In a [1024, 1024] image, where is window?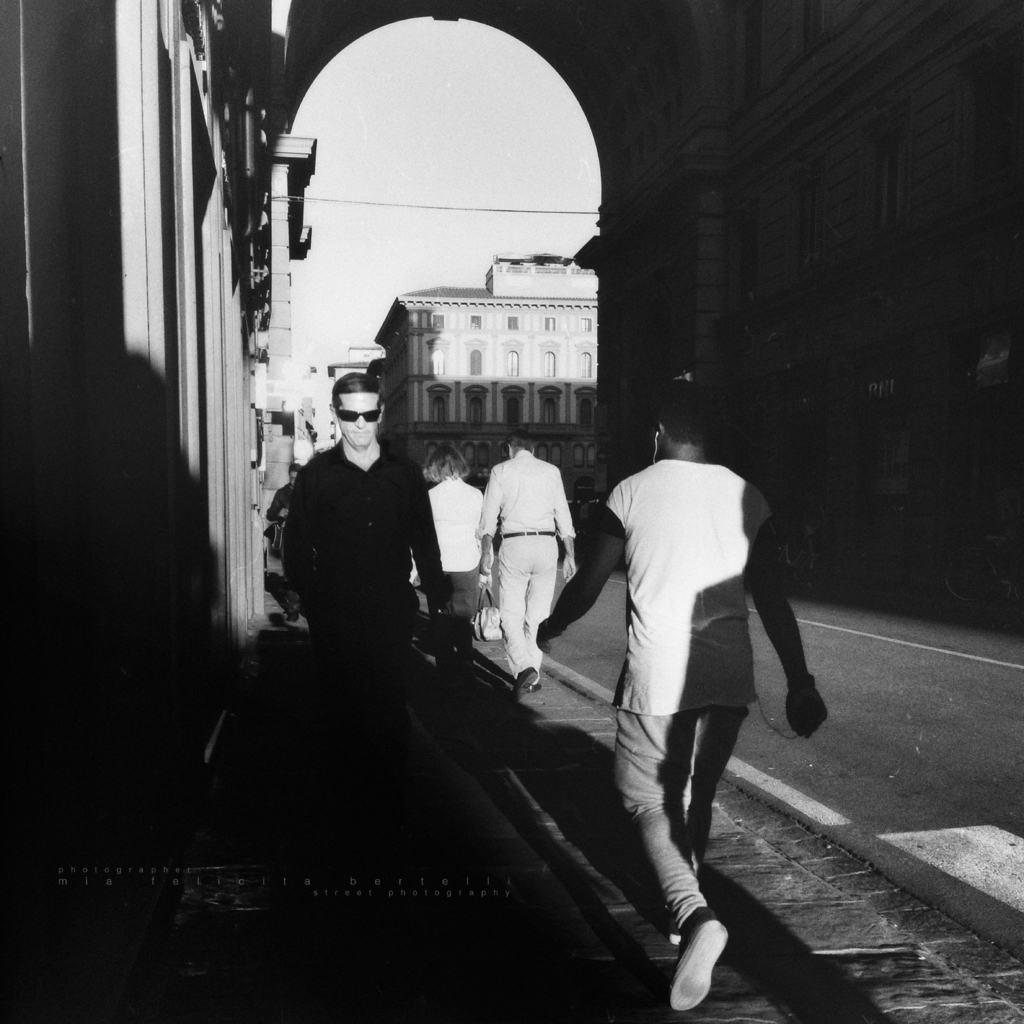
box(502, 385, 529, 426).
